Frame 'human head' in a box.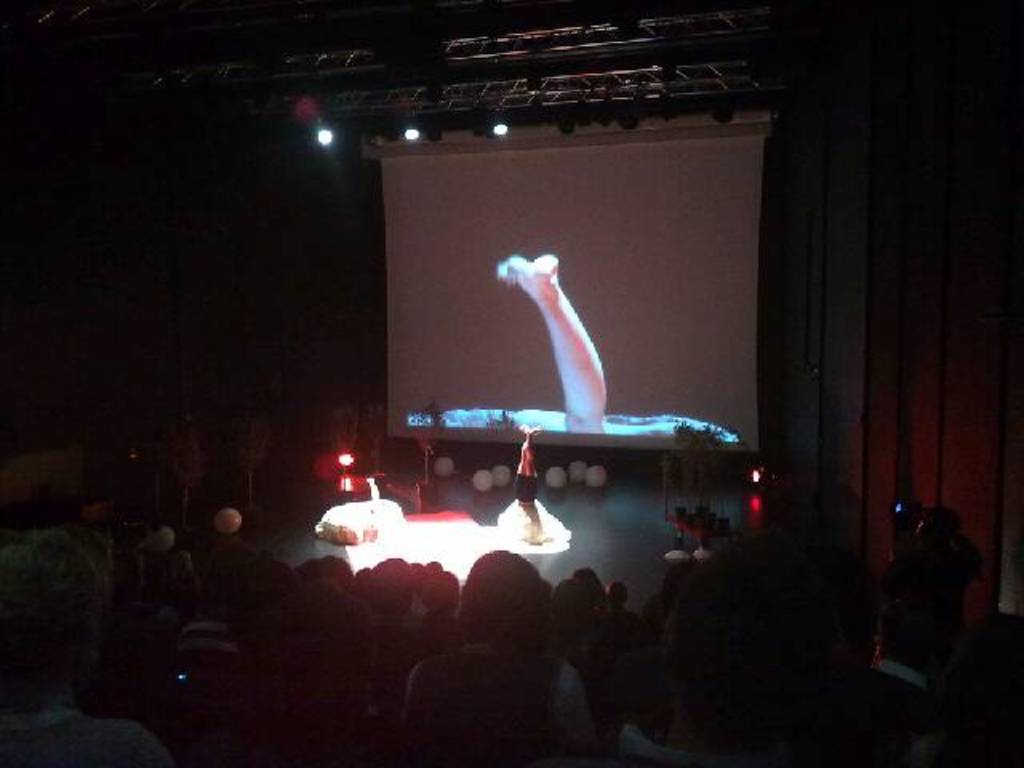
(x1=658, y1=530, x2=864, y2=762).
